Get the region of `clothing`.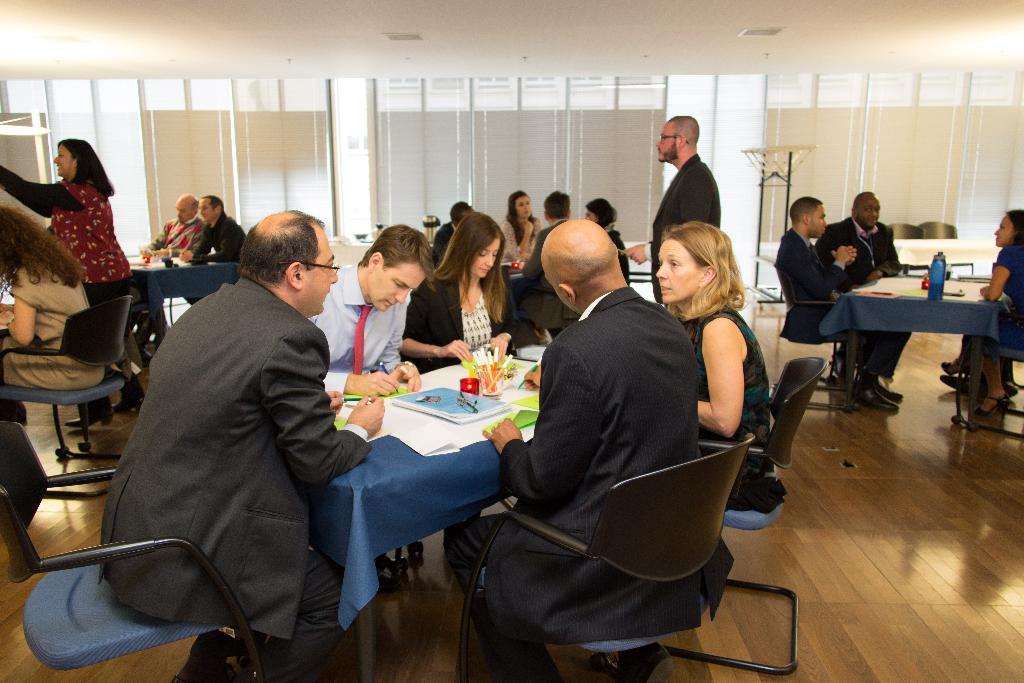
Rect(972, 240, 1021, 360).
